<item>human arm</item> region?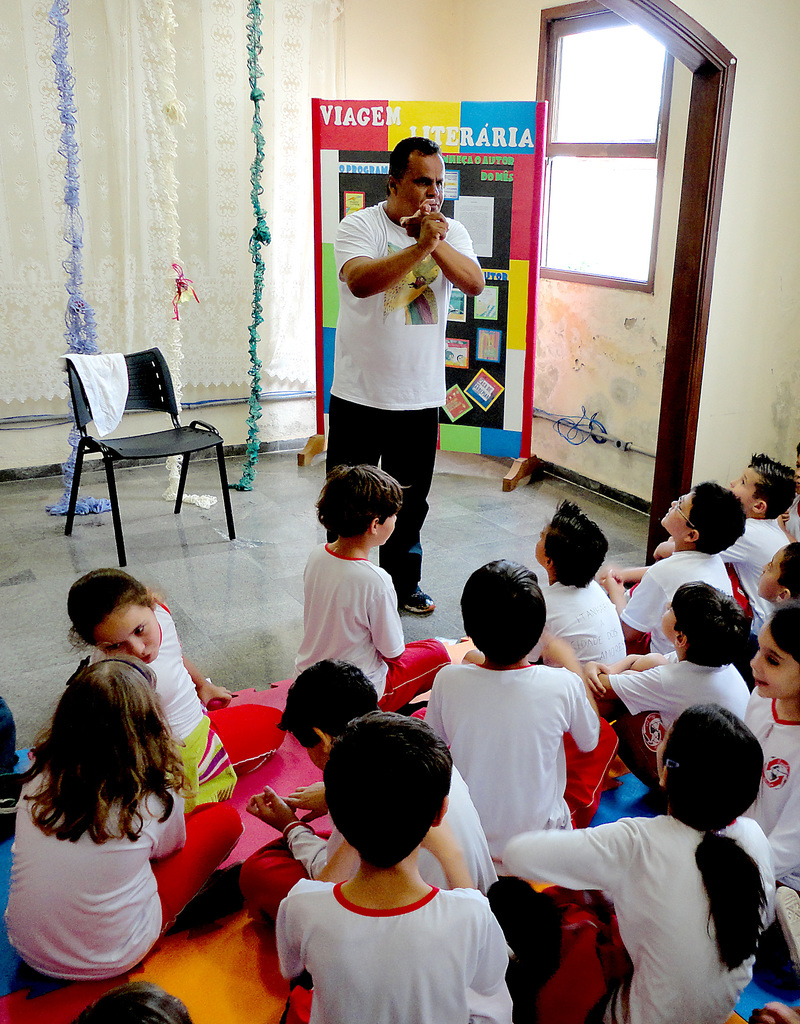
[275, 785, 342, 822]
